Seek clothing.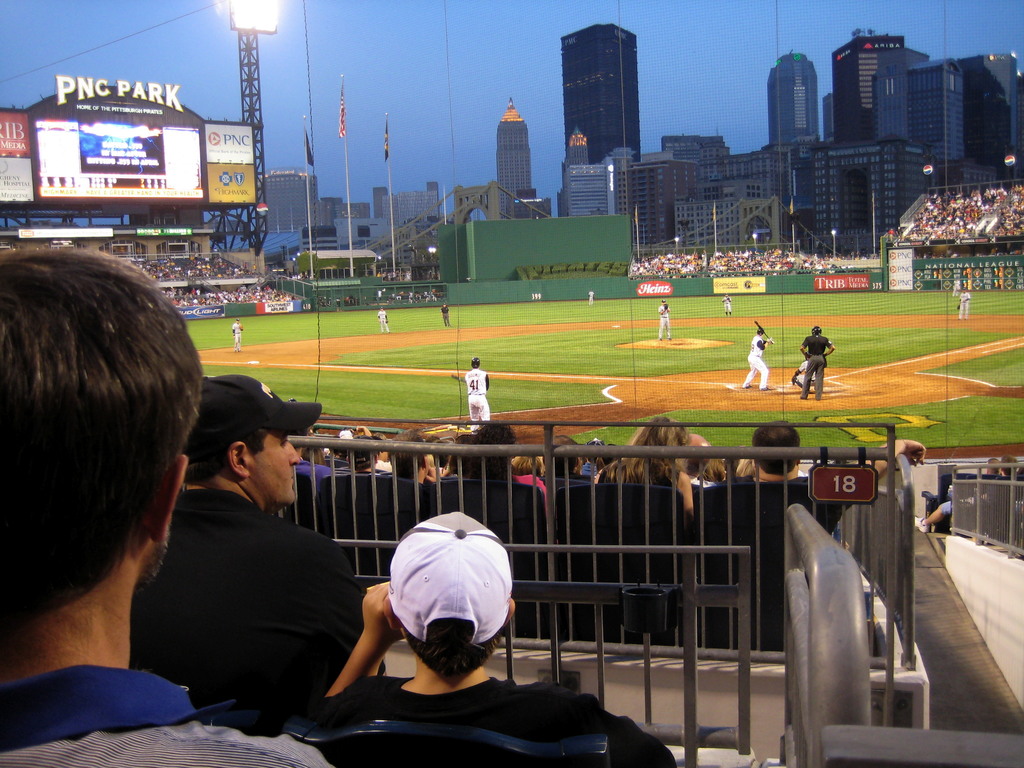
left=580, top=463, right=598, bottom=477.
